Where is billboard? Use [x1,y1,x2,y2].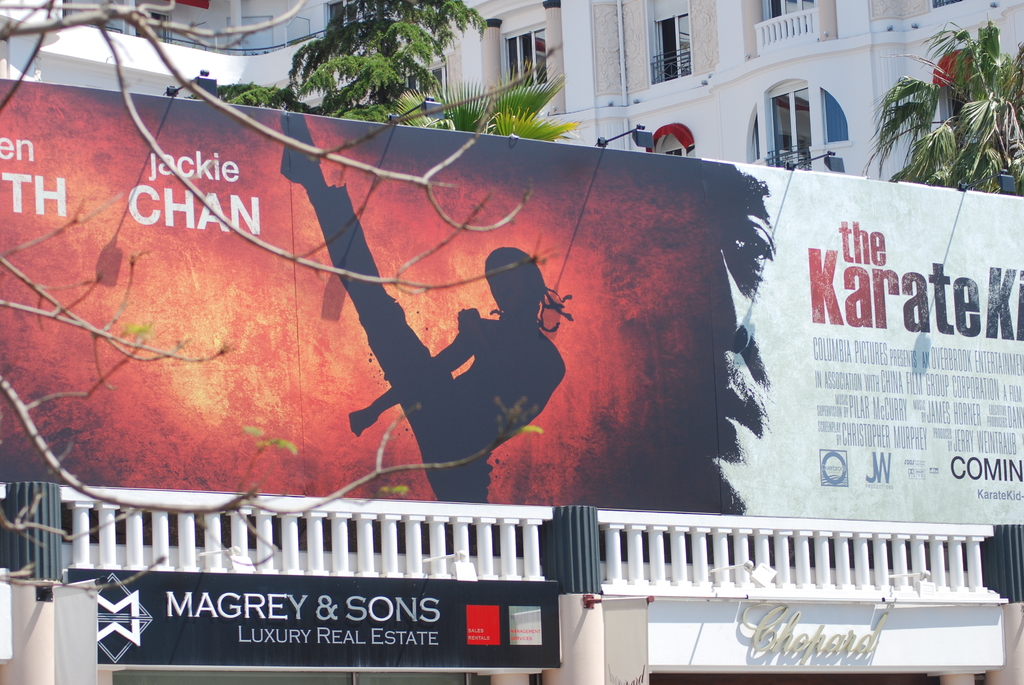
[60,569,556,674].
